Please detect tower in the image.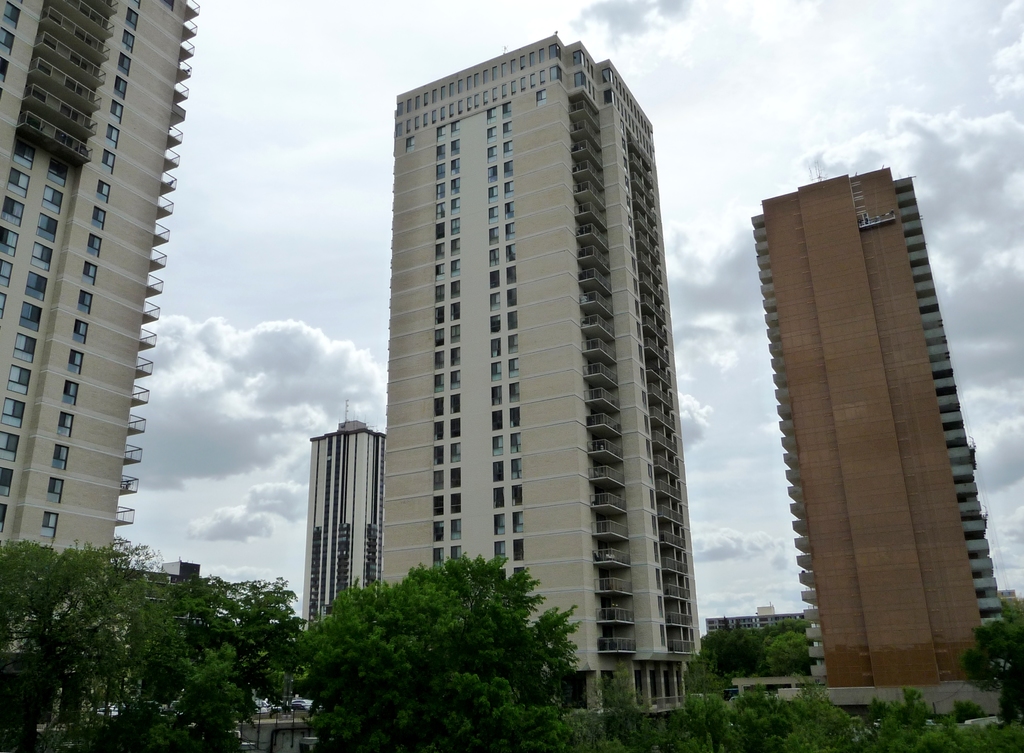
Rect(0, 0, 170, 549).
